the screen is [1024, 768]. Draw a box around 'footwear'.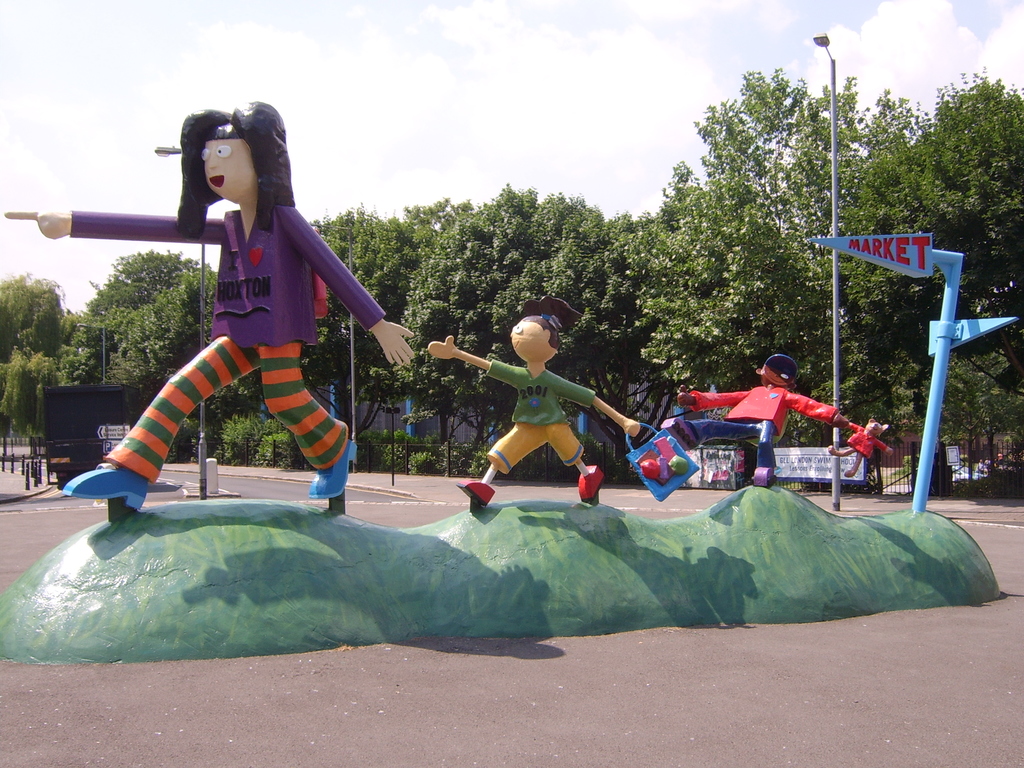
<bbox>657, 415, 701, 454</bbox>.
